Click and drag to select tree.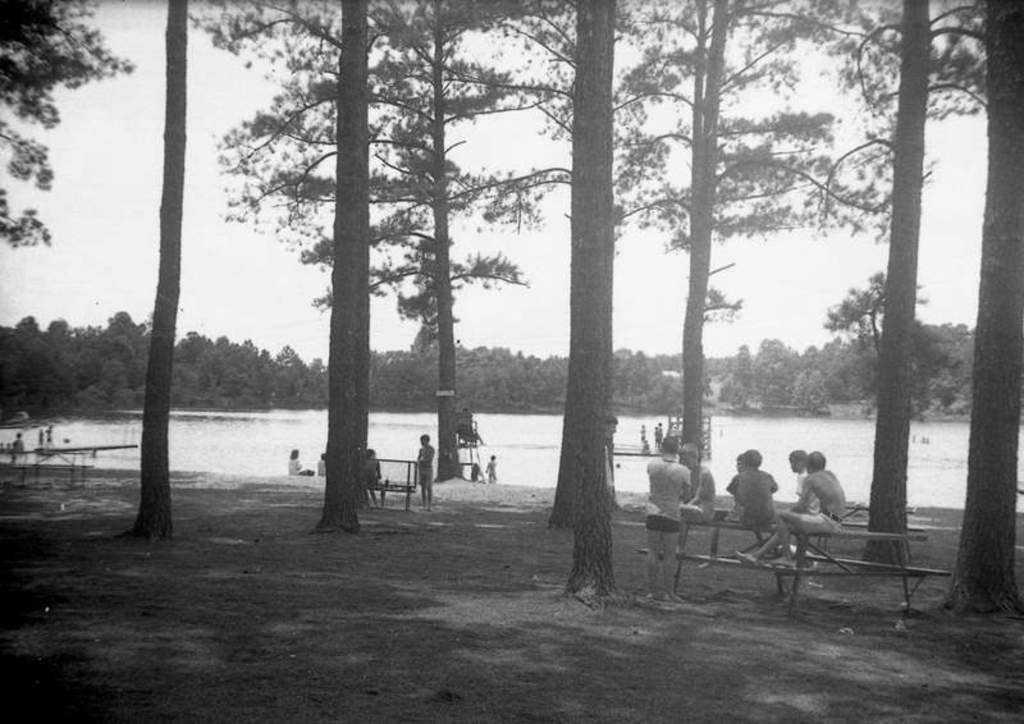
Selection: <bbox>562, 0, 620, 604</bbox>.
